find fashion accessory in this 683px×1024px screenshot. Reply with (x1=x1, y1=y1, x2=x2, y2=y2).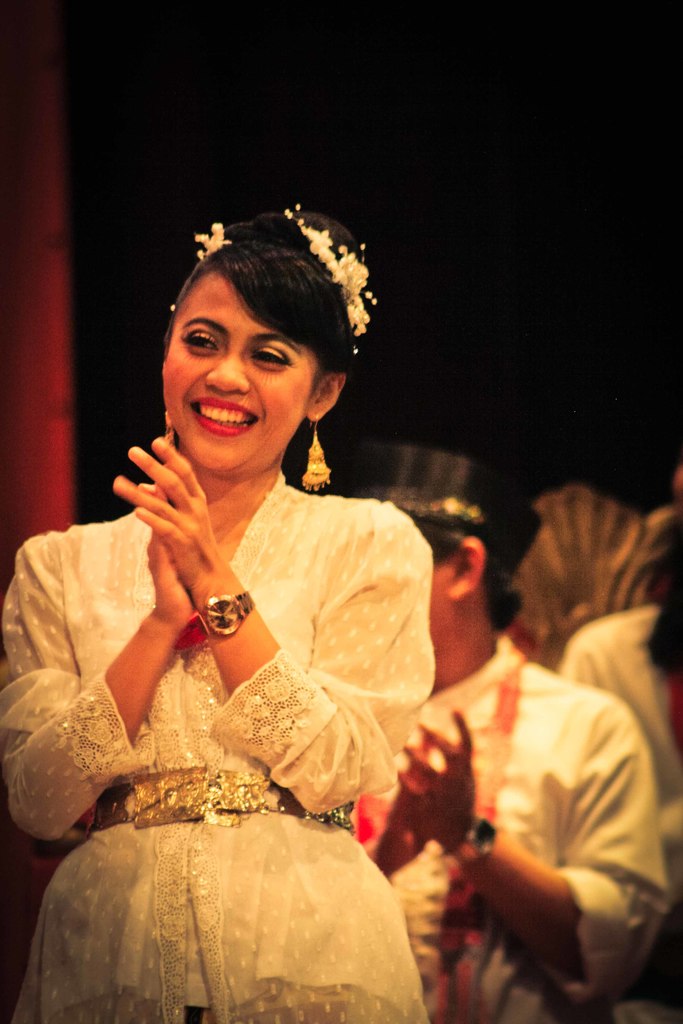
(x1=281, y1=197, x2=381, y2=355).
